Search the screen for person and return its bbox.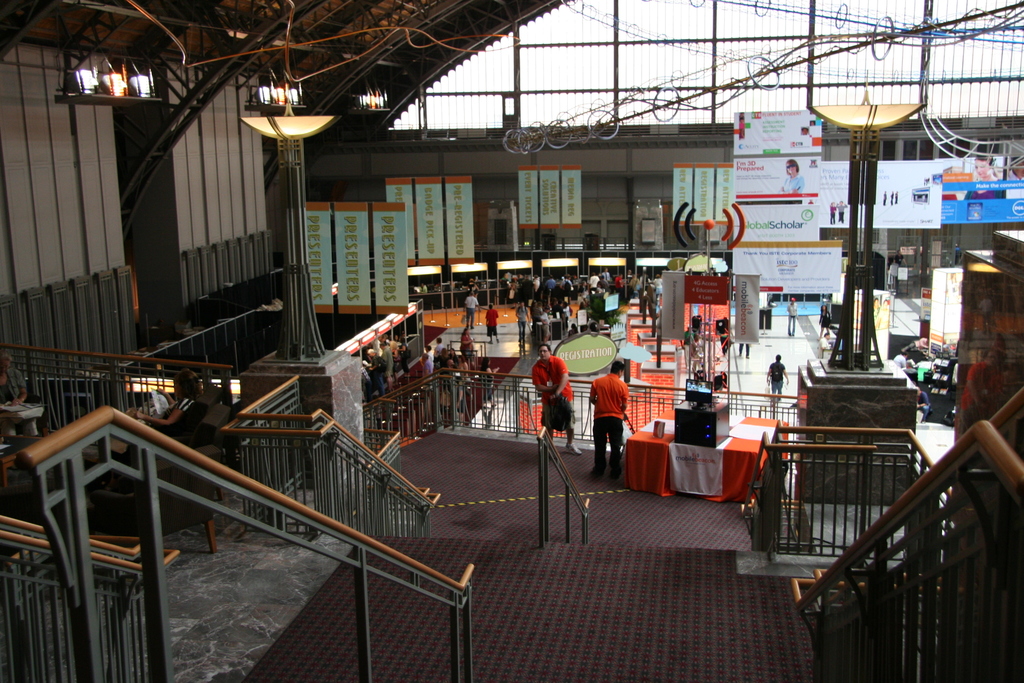
Found: bbox=[1, 350, 37, 441].
